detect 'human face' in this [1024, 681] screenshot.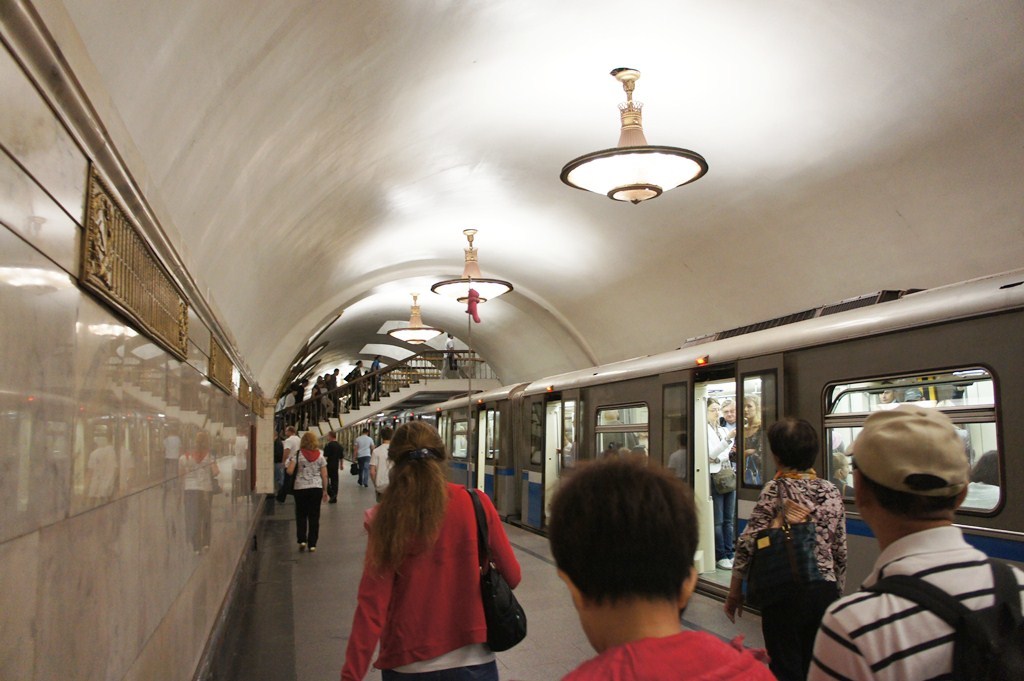
Detection: locate(725, 405, 733, 419).
